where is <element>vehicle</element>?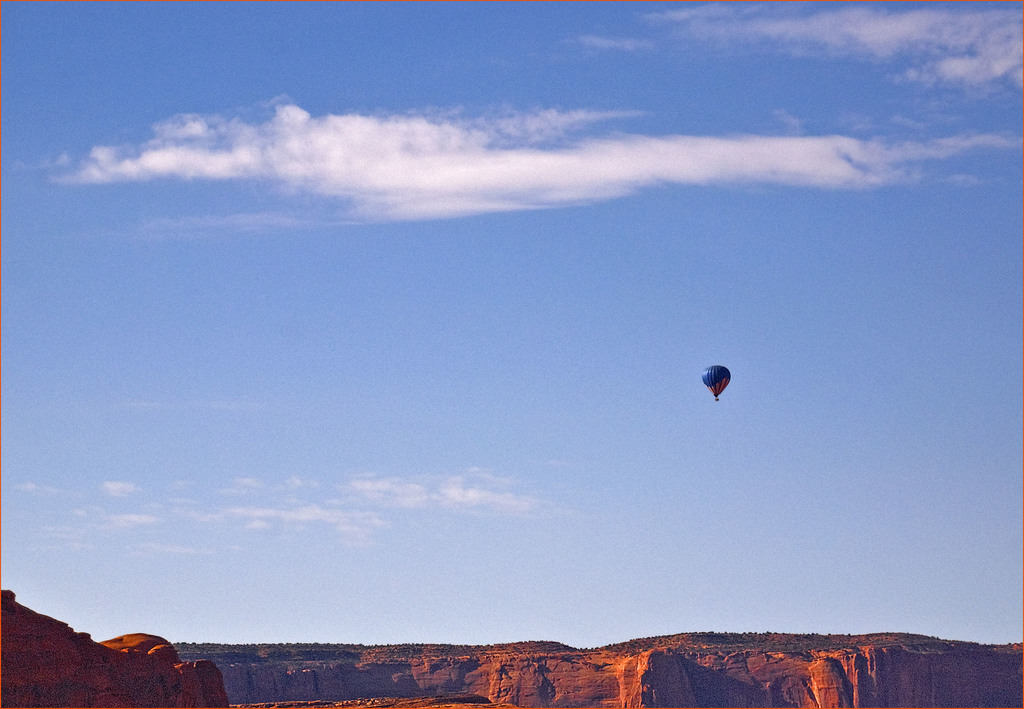
x1=699 y1=364 x2=731 y2=402.
